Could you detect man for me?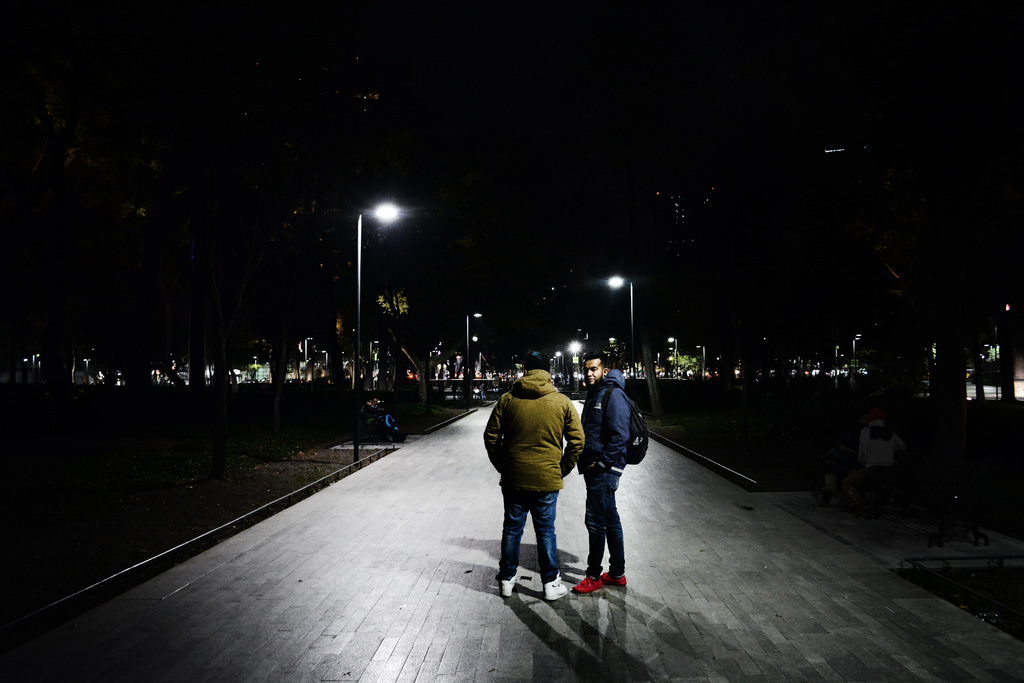
Detection result: crop(486, 367, 586, 602).
